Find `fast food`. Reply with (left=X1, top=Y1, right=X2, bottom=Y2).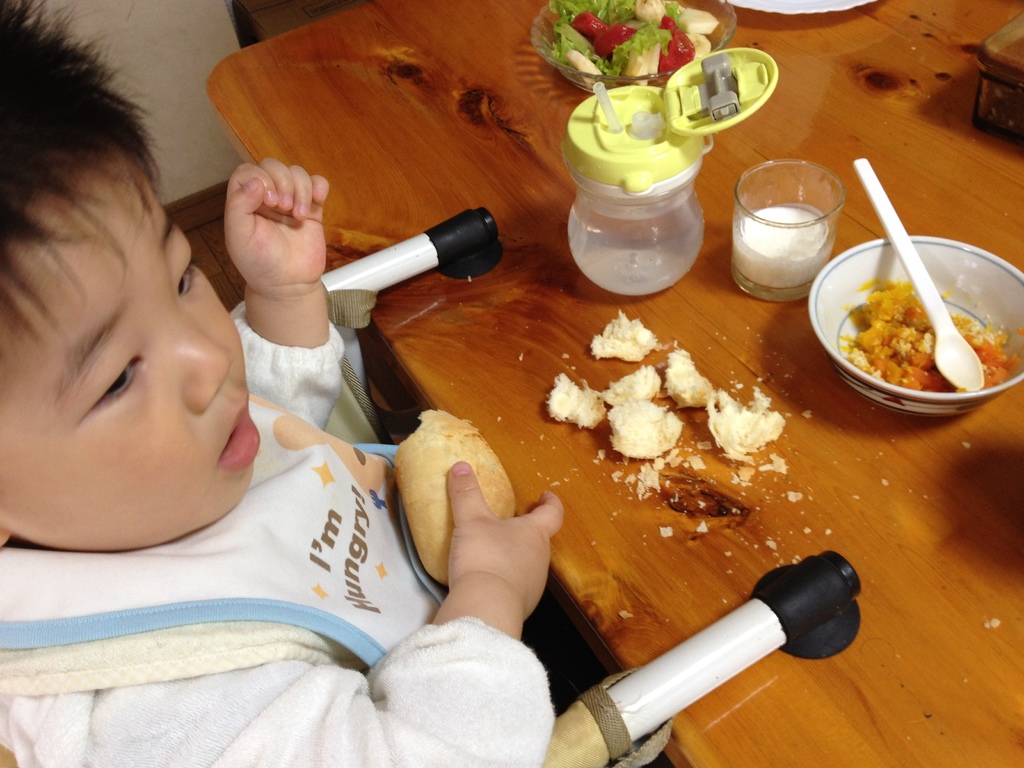
(left=604, top=368, right=662, bottom=403).
